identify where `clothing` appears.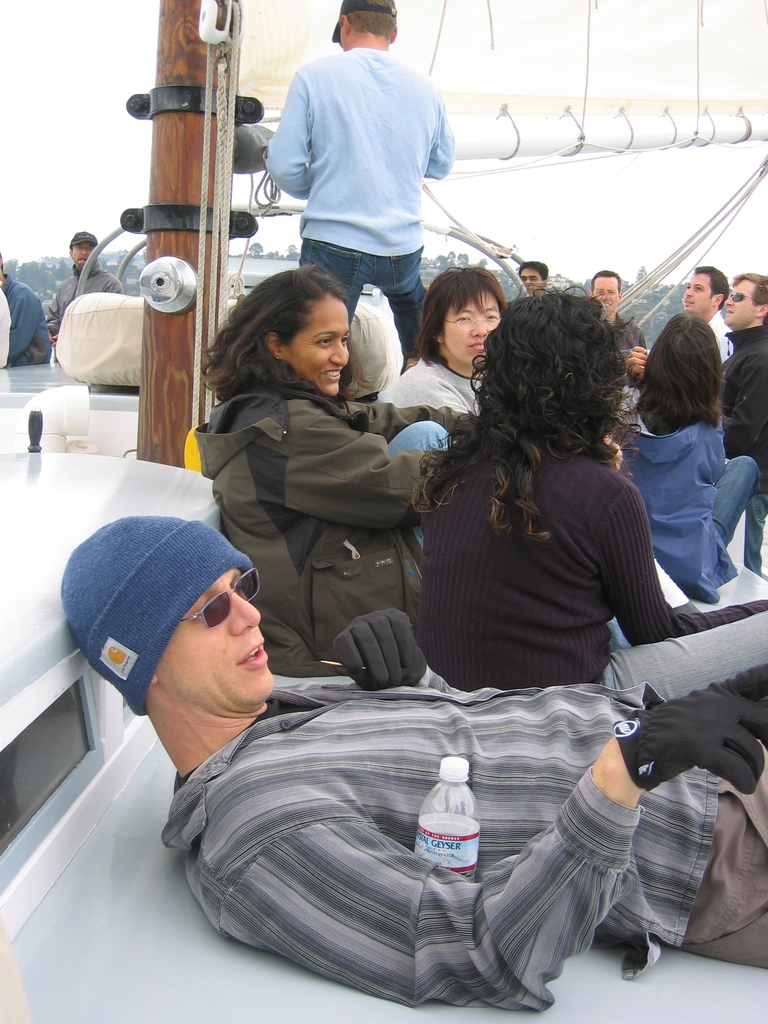
Appears at bbox(2, 271, 52, 371).
